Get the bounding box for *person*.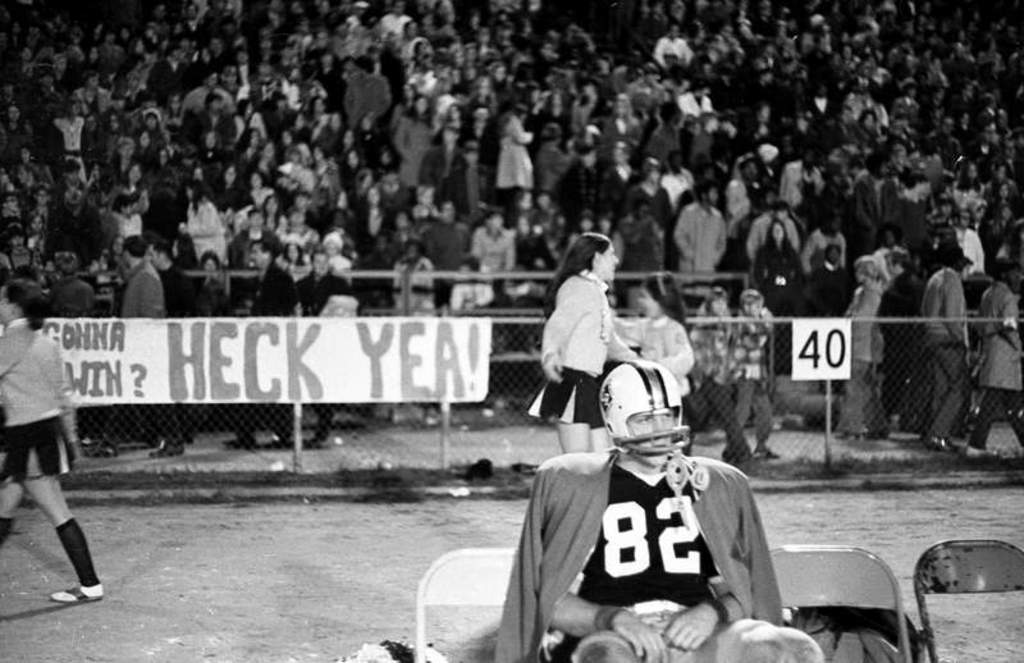
[x1=183, y1=253, x2=232, y2=321].
